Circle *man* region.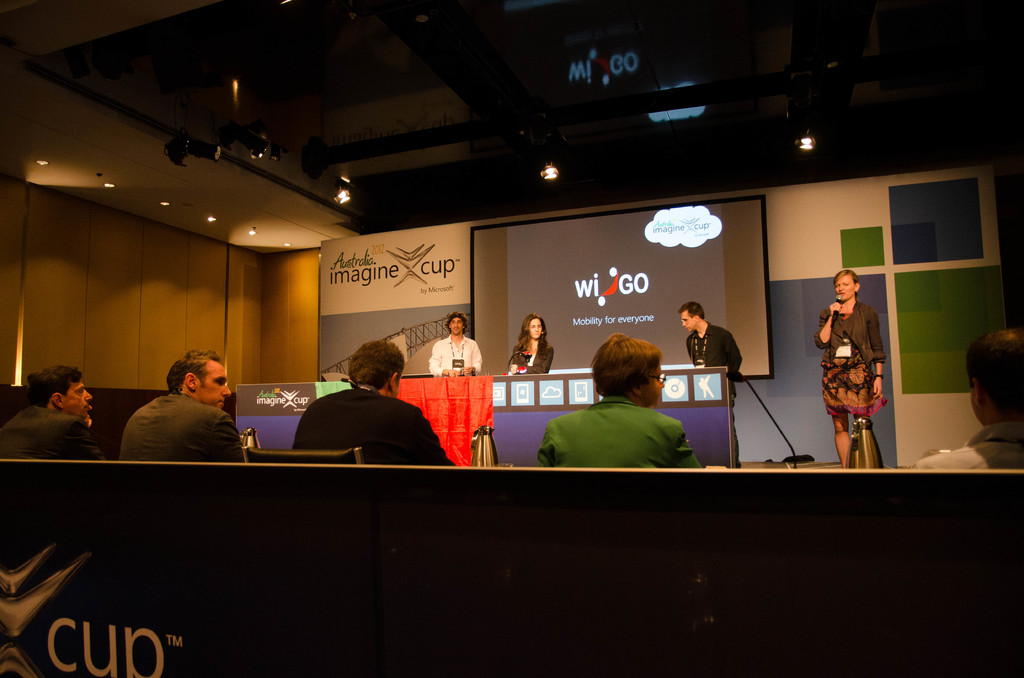
Region: (left=915, top=328, right=1023, bottom=472).
